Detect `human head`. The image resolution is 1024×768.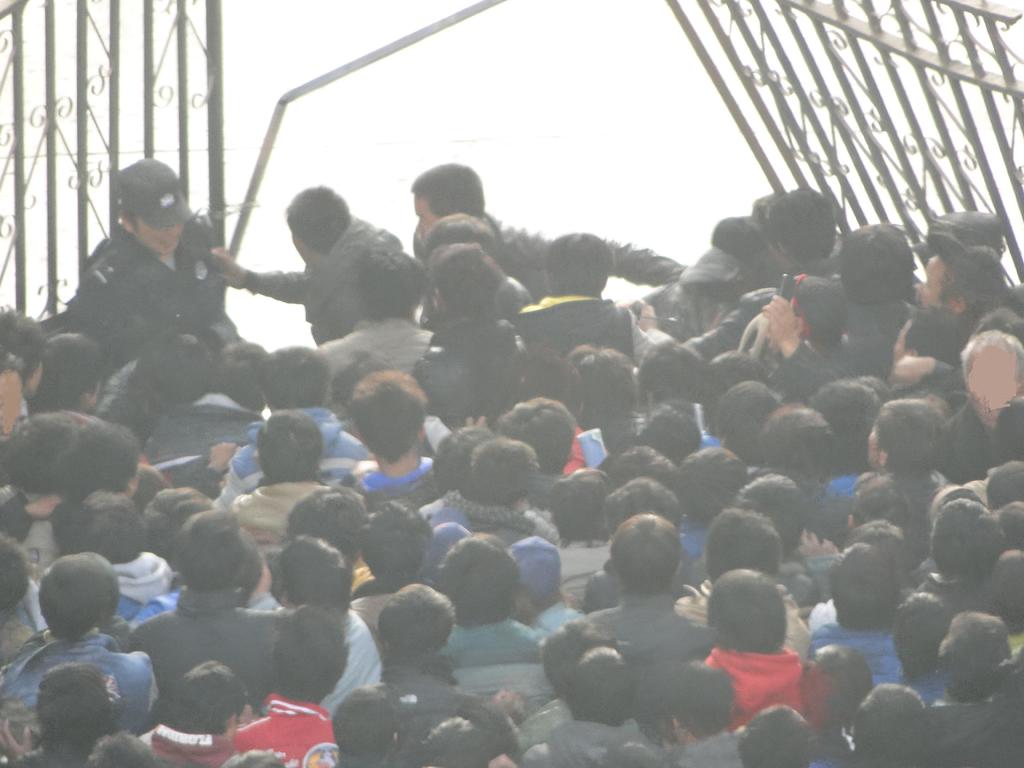
372,583,460,659.
